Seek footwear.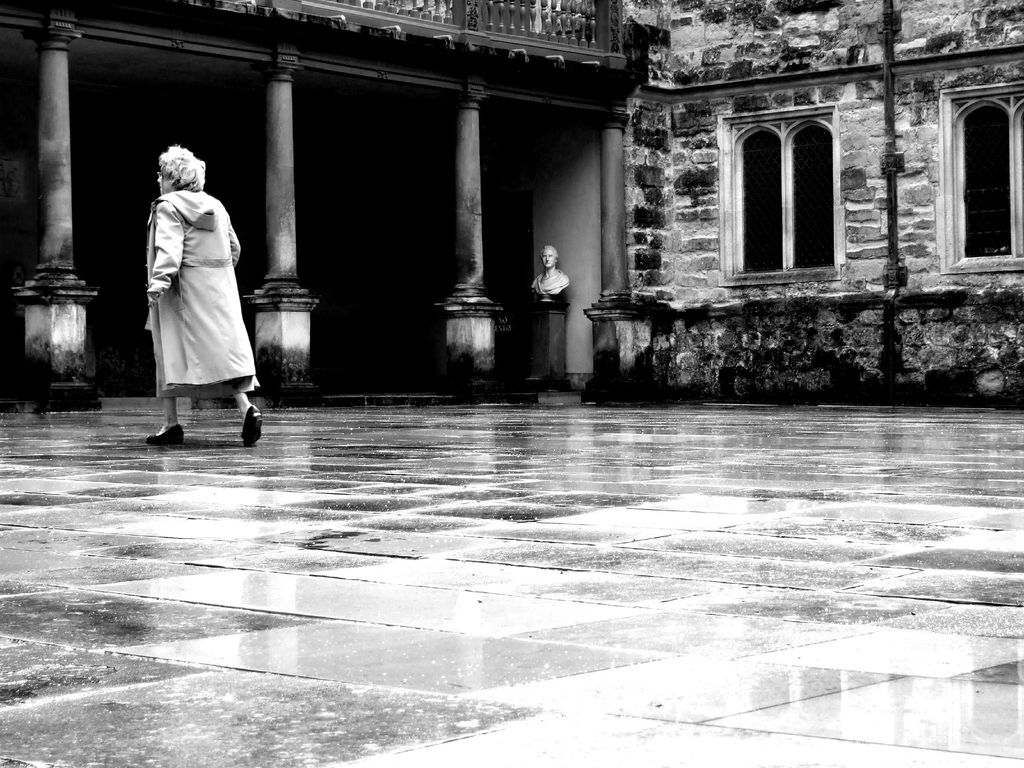
<box>144,418,194,444</box>.
